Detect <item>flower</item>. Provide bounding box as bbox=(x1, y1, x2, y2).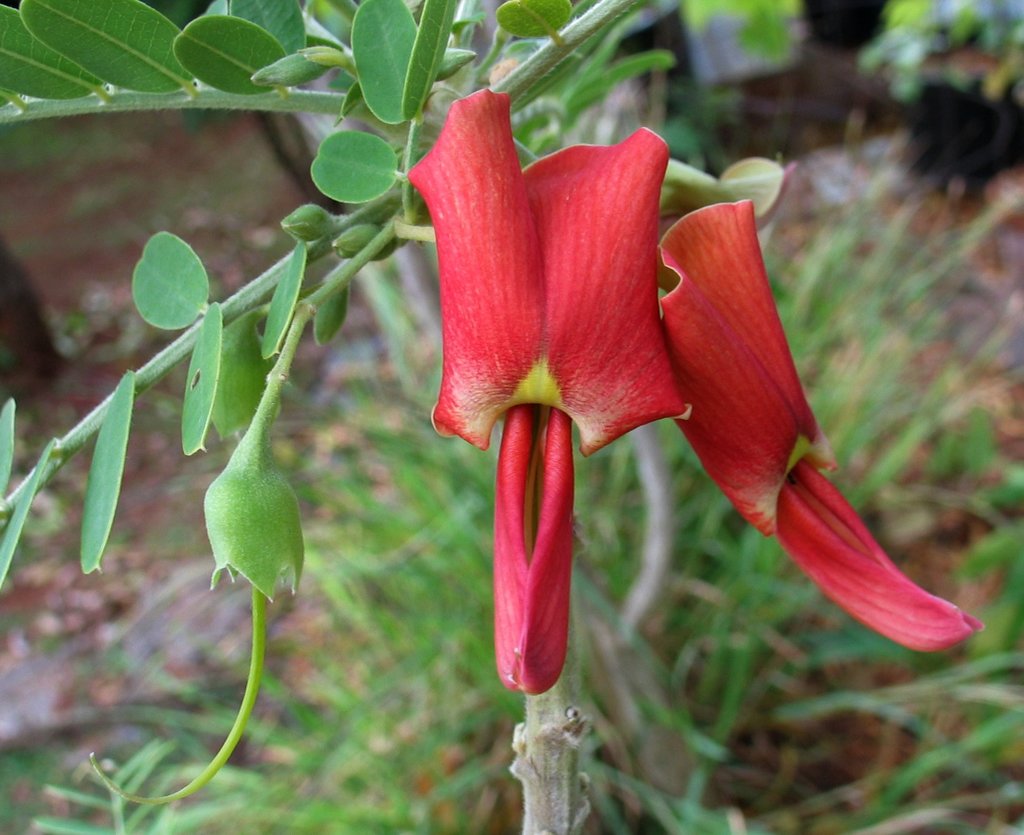
bbox=(655, 200, 975, 654).
